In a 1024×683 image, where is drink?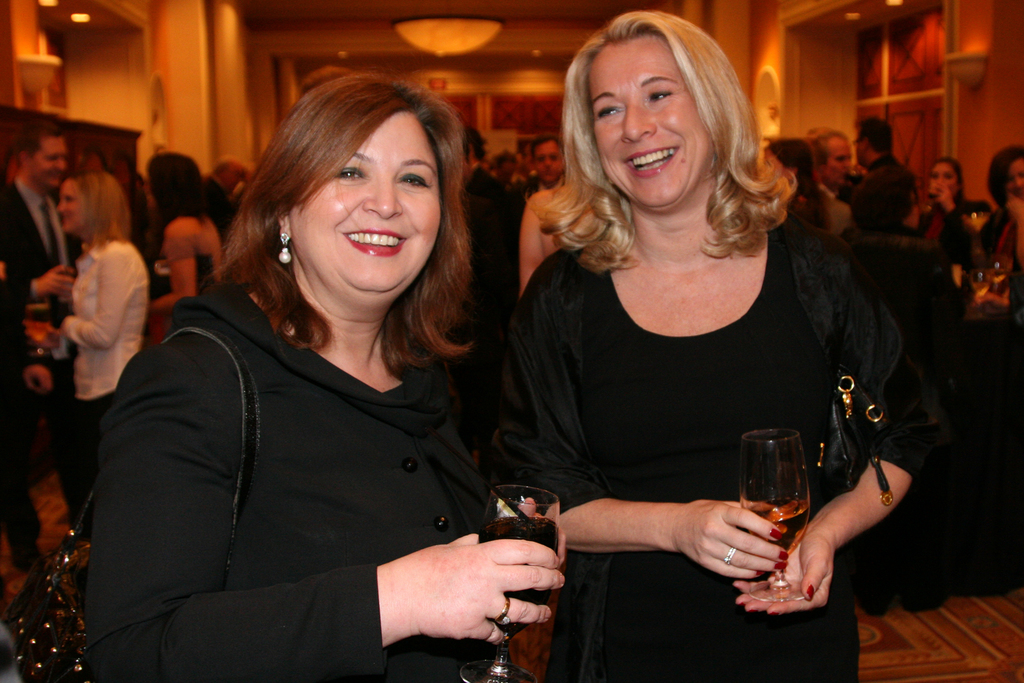
(480,515,566,641).
